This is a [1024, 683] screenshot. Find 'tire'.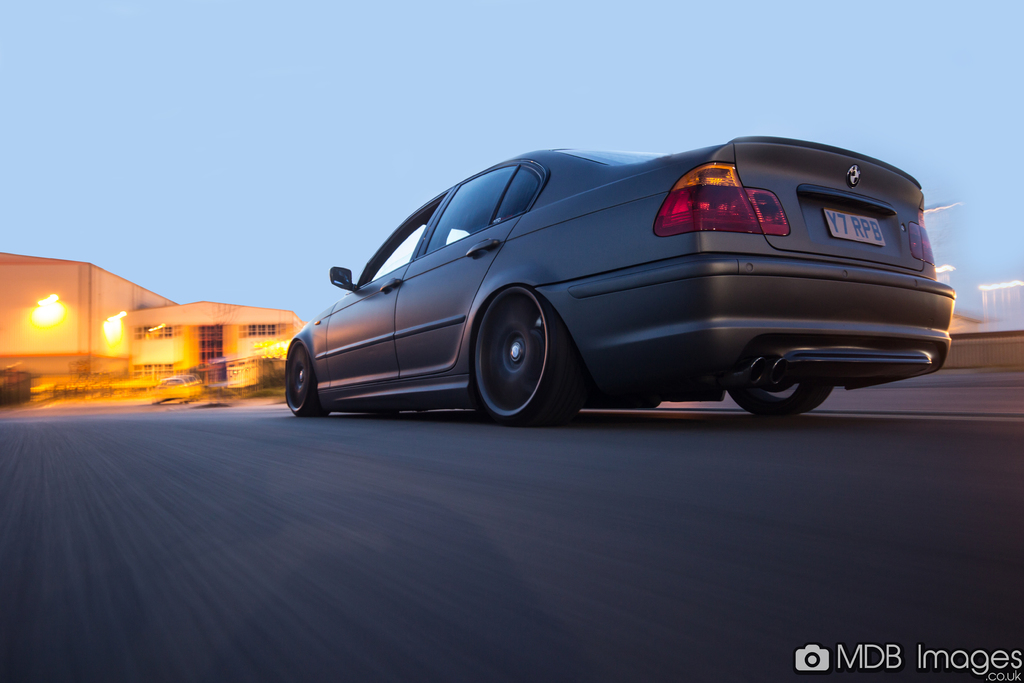
Bounding box: 281/339/324/413.
